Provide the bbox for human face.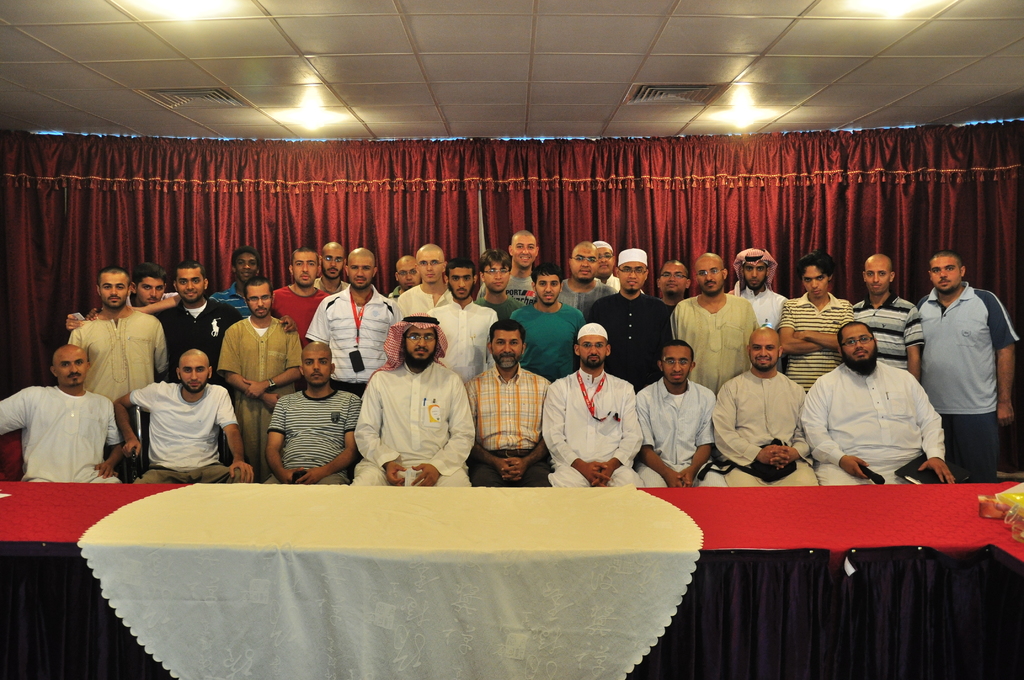
{"left": 483, "top": 258, "right": 509, "bottom": 295}.
